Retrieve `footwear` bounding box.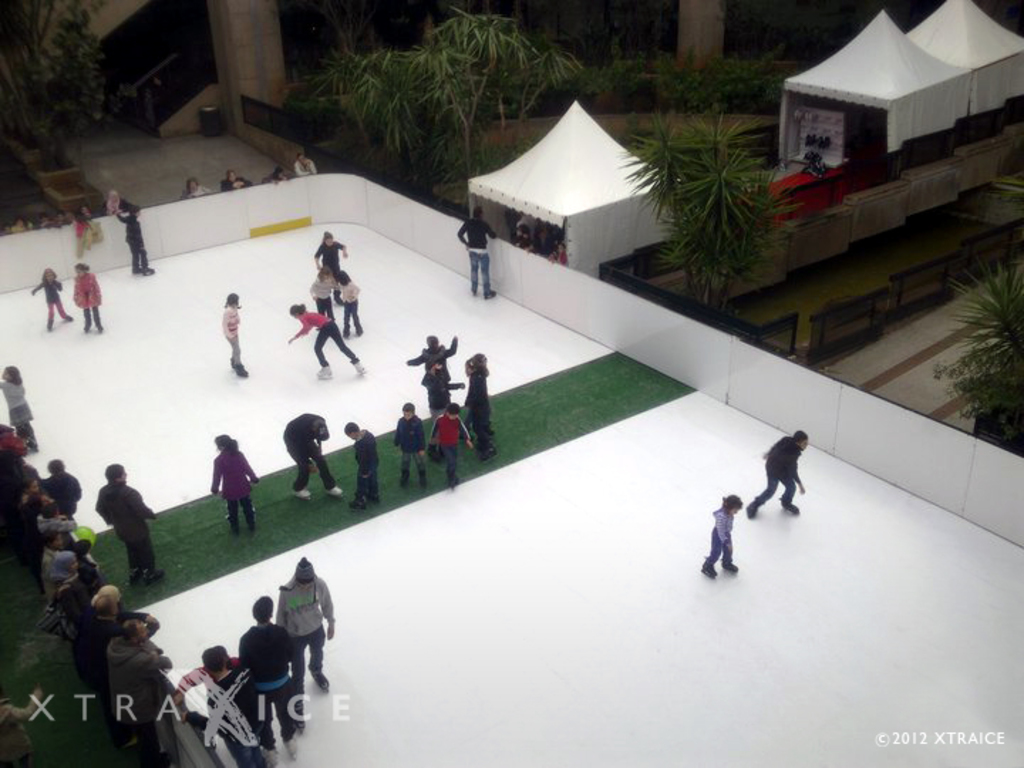
Bounding box: (279,730,299,764).
